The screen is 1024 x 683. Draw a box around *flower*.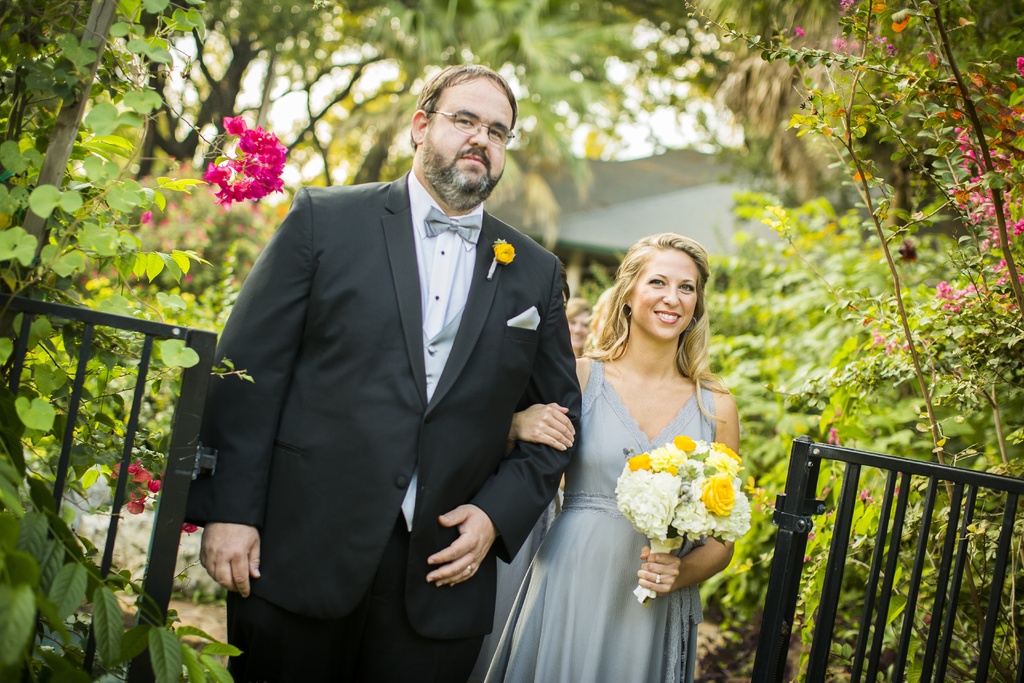
x1=490, y1=241, x2=519, y2=265.
